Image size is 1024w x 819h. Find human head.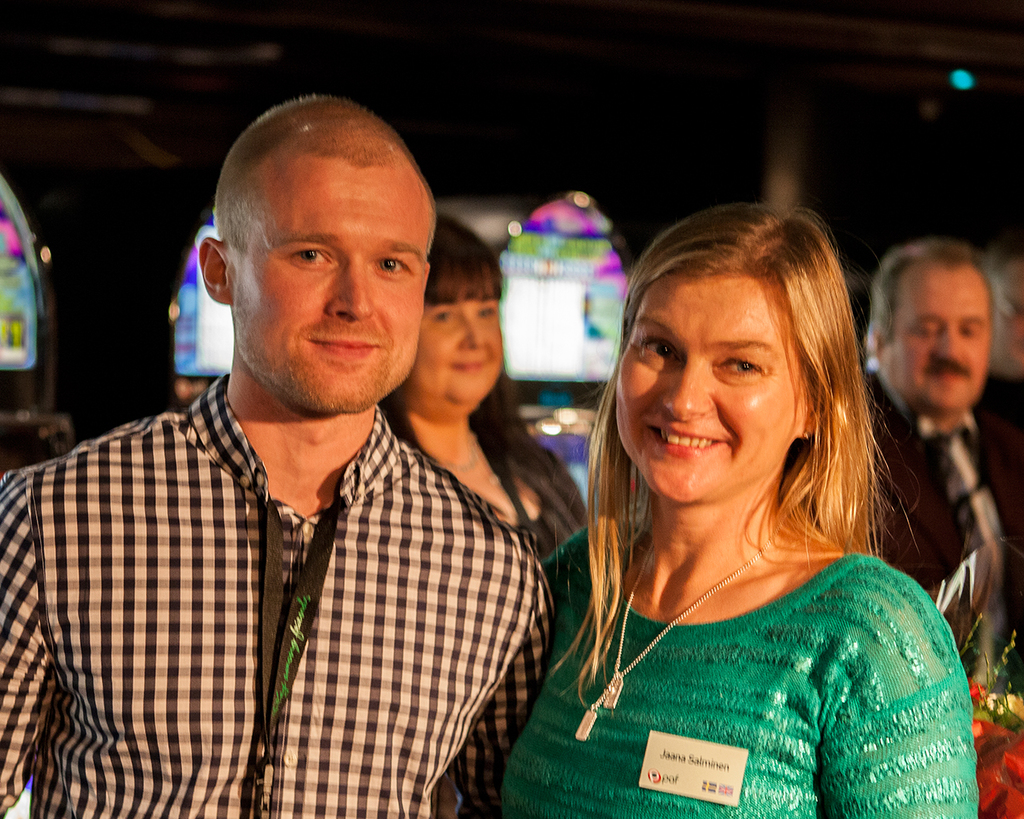
box(210, 86, 441, 354).
